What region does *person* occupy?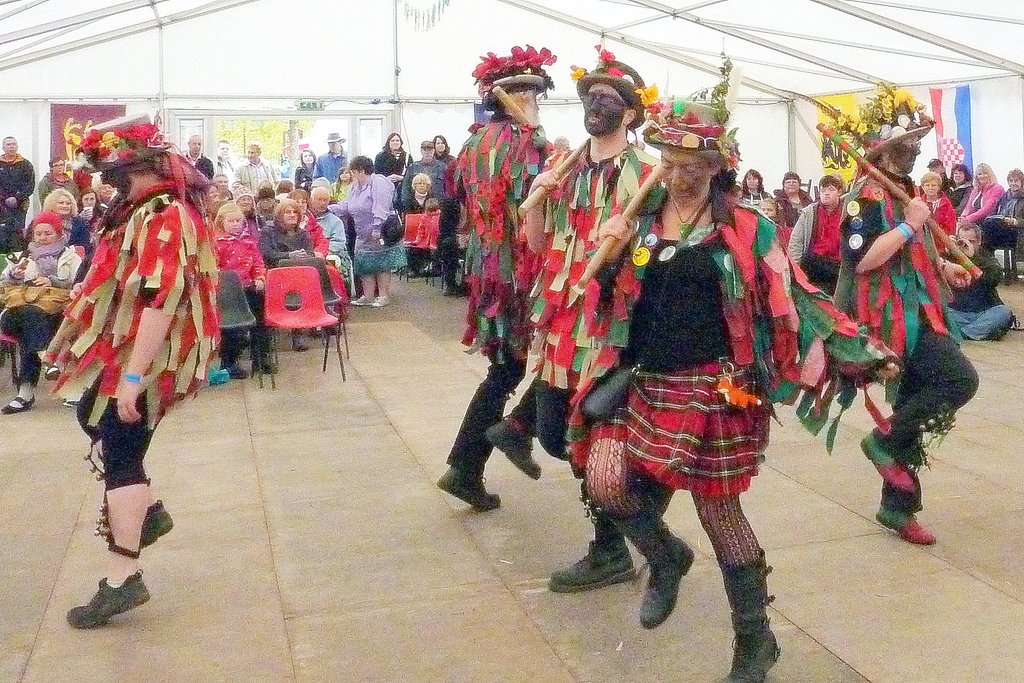
(x1=40, y1=170, x2=212, y2=635).
